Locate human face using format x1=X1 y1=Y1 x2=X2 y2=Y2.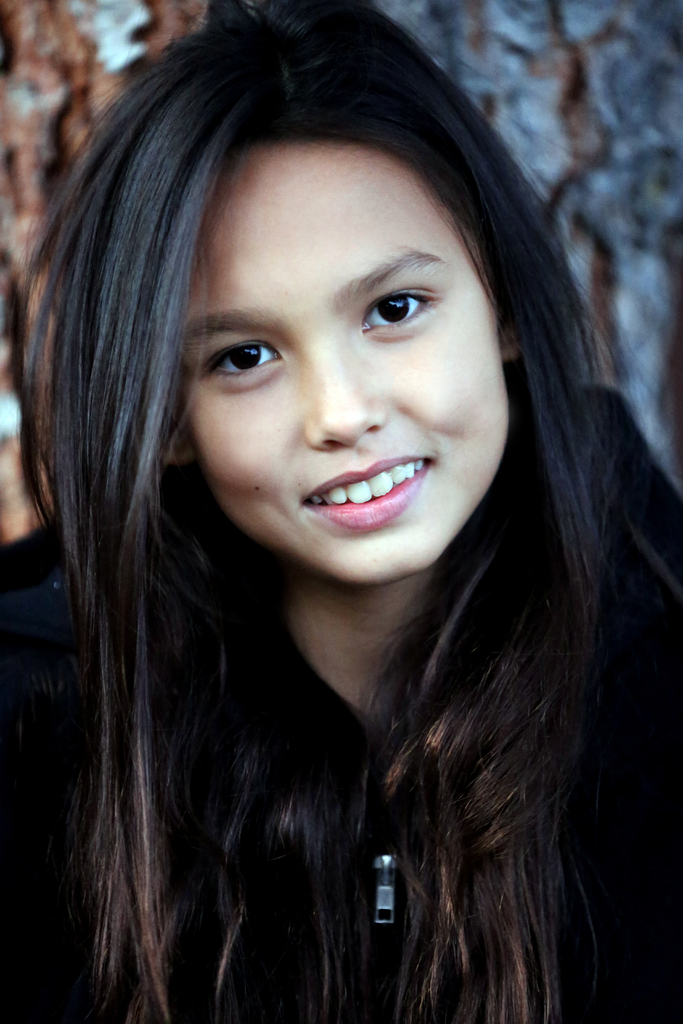
x1=179 y1=144 x2=509 y2=578.
